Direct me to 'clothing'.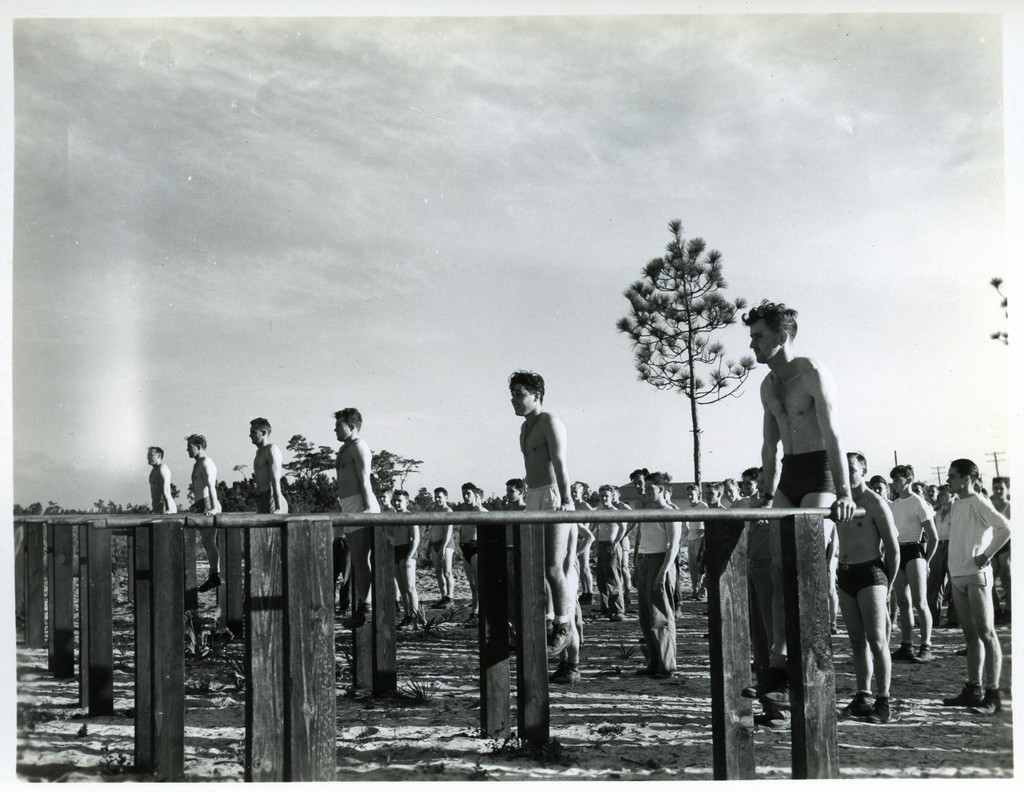
Direction: bbox=(838, 488, 893, 568).
